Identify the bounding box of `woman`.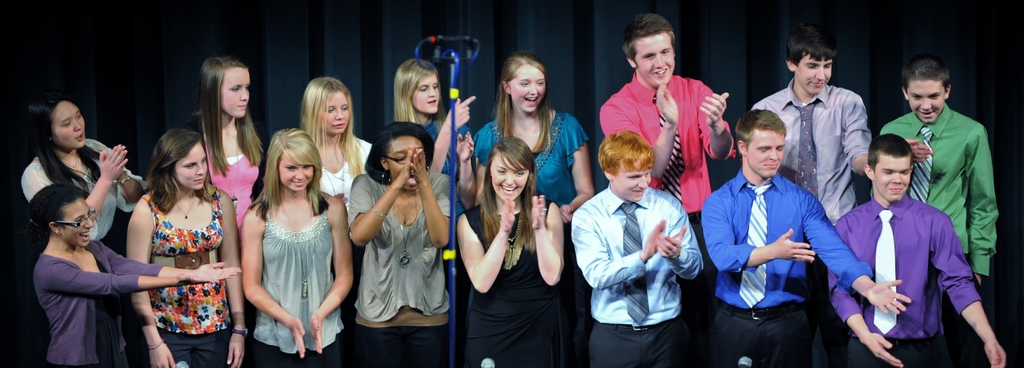
(10, 90, 149, 255).
